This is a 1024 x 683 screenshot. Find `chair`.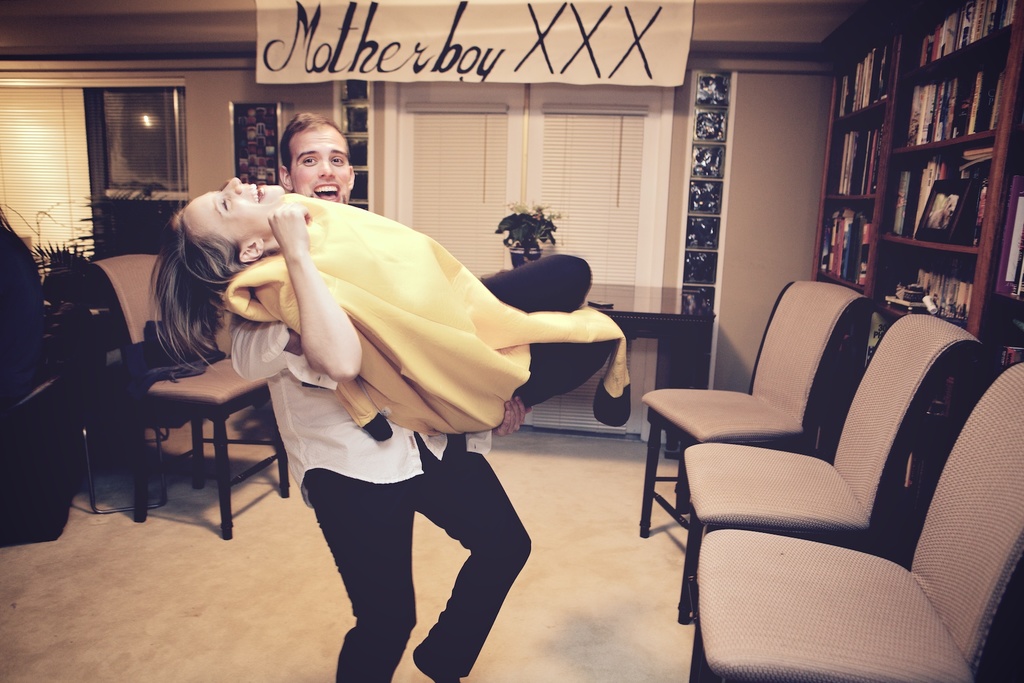
Bounding box: bbox=(678, 315, 984, 620).
